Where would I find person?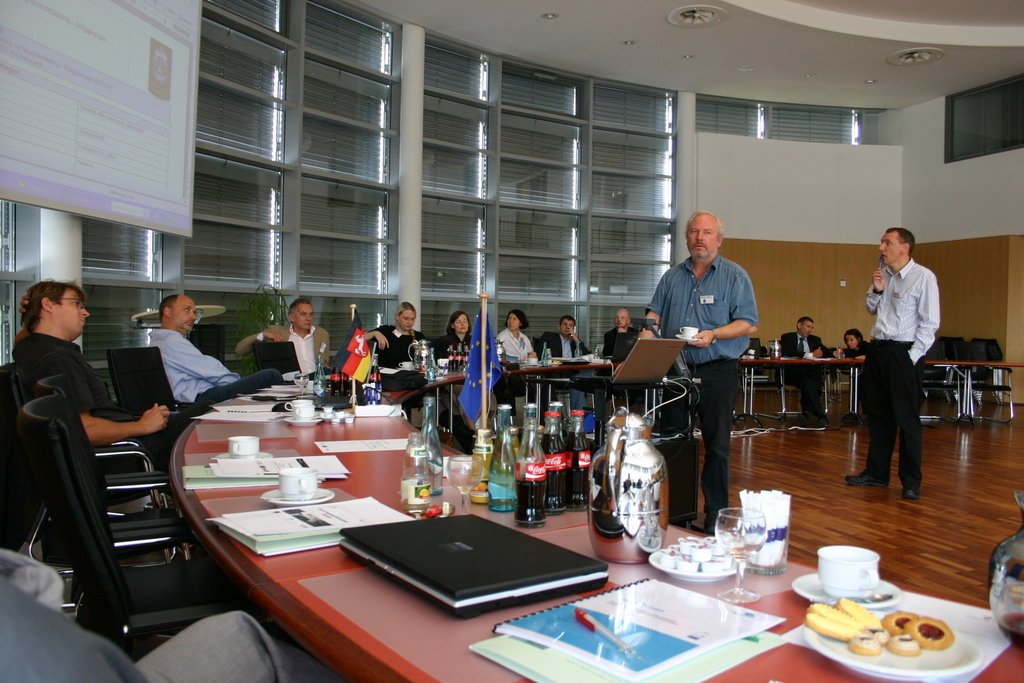
At {"left": 838, "top": 209, "right": 944, "bottom": 506}.
